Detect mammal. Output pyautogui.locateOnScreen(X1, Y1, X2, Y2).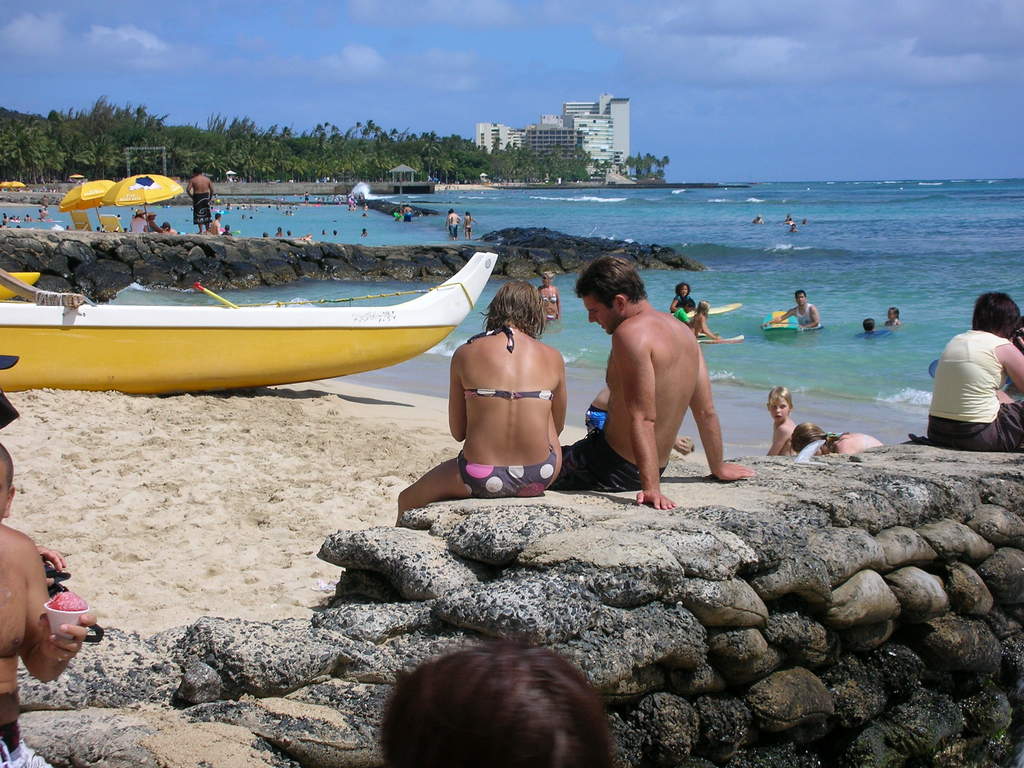
pyautogui.locateOnScreen(764, 289, 822, 326).
